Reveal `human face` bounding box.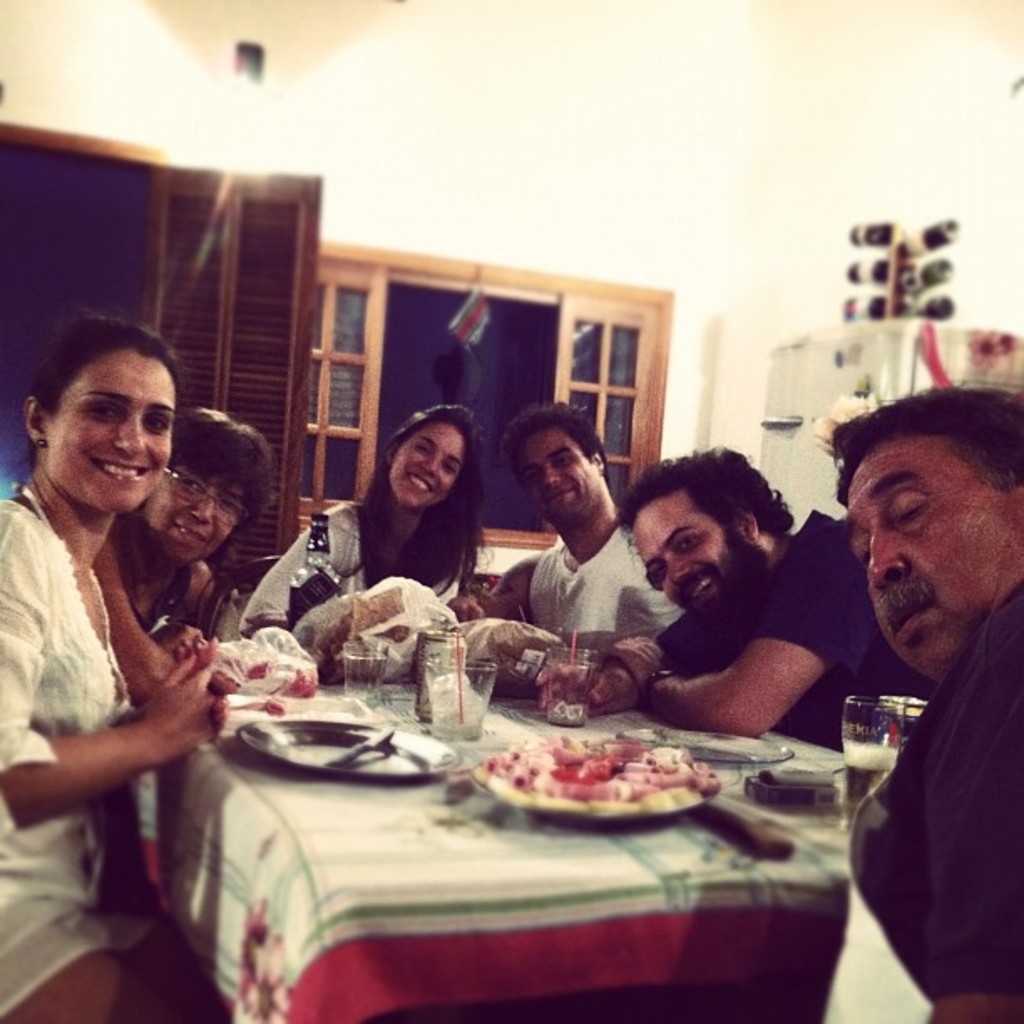
Revealed: l=392, t=425, r=460, b=504.
